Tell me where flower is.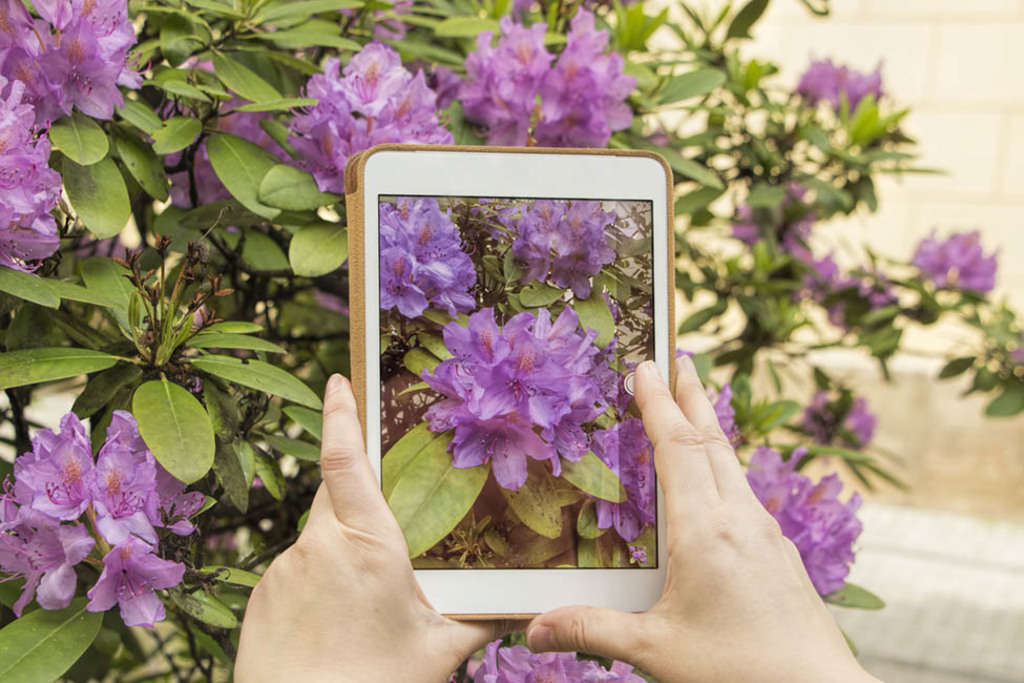
flower is at [598, 417, 659, 538].
